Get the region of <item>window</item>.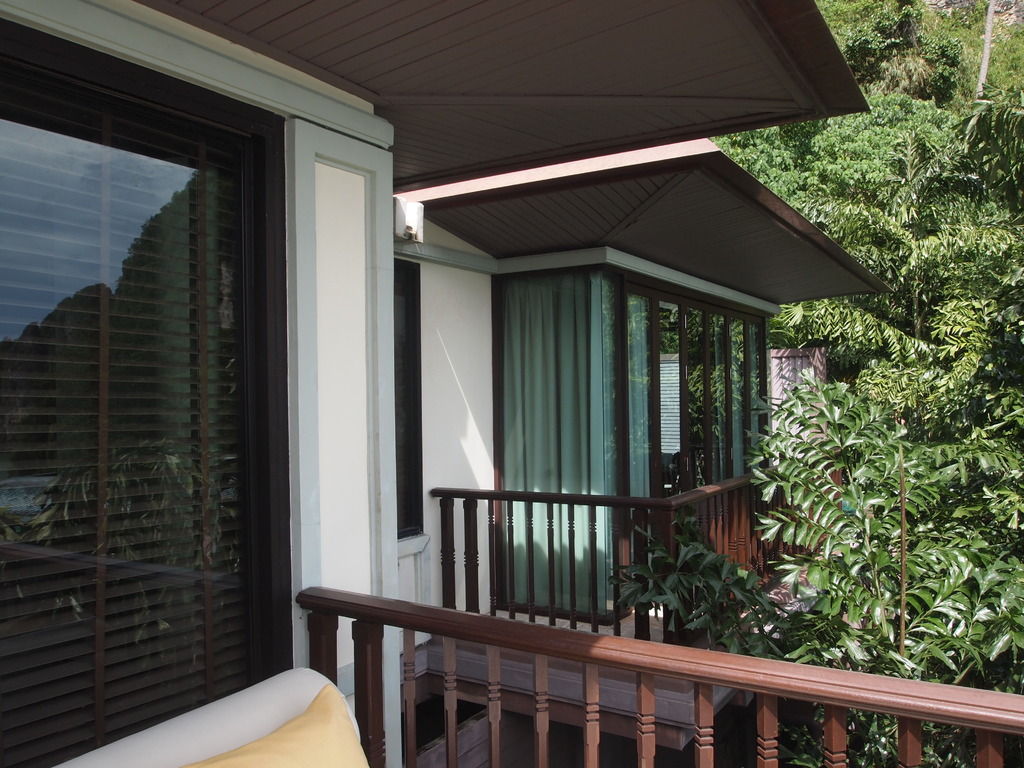
bbox=[494, 266, 765, 623].
